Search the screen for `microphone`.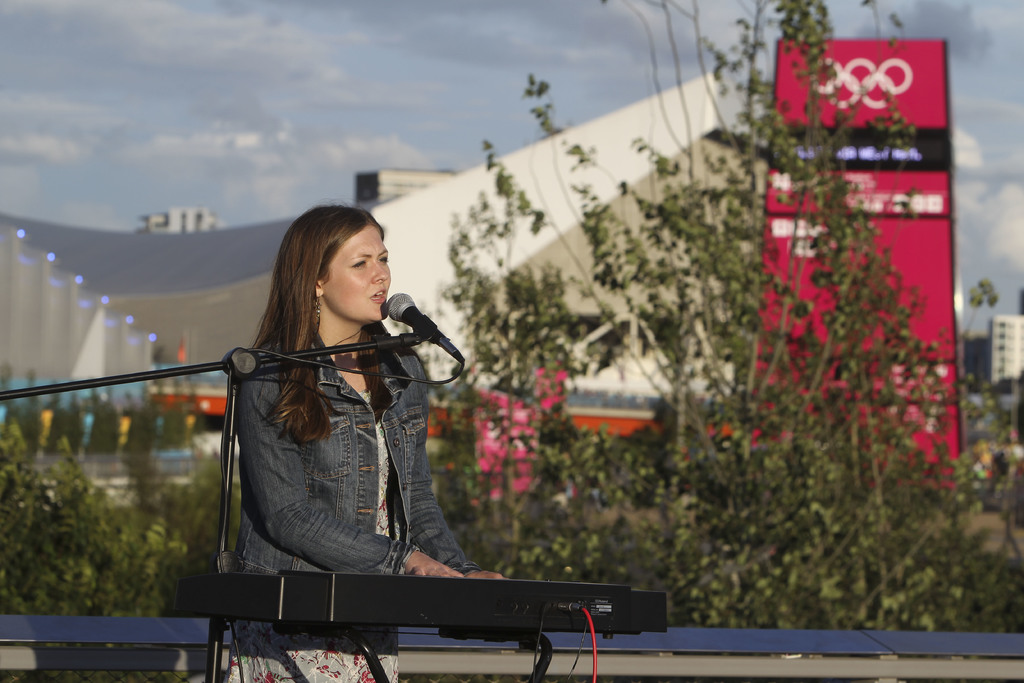
Found at {"left": 385, "top": 291, "right": 444, "bottom": 343}.
